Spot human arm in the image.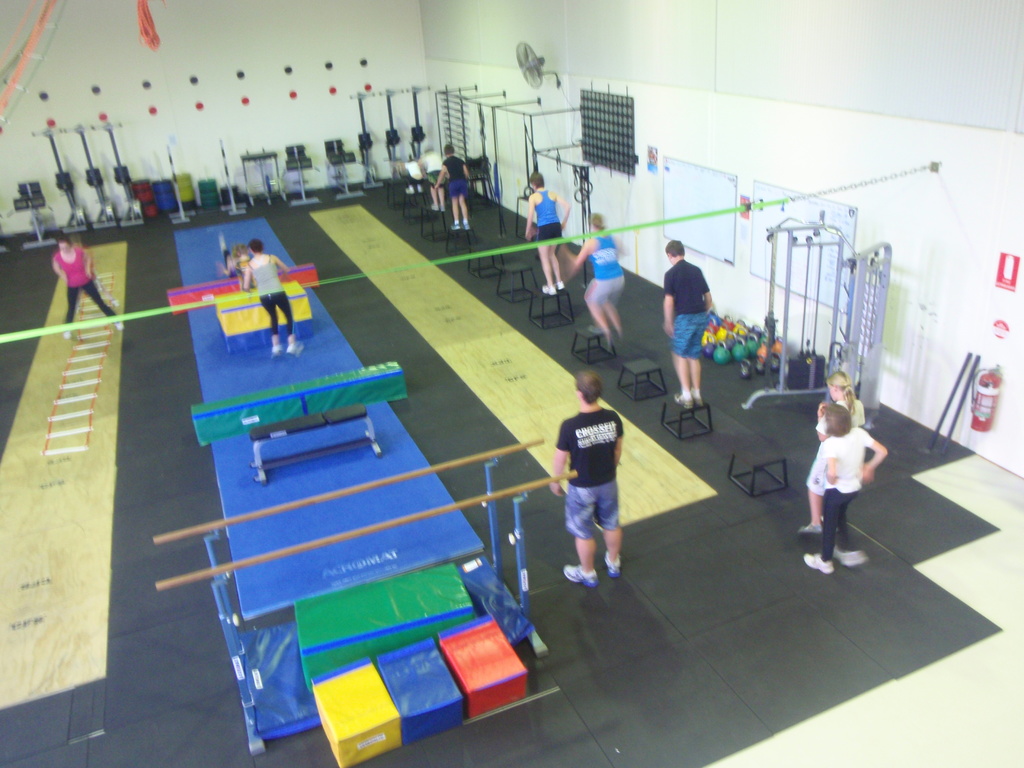
human arm found at (x1=548, y1=422, x2=575, y2=497).
